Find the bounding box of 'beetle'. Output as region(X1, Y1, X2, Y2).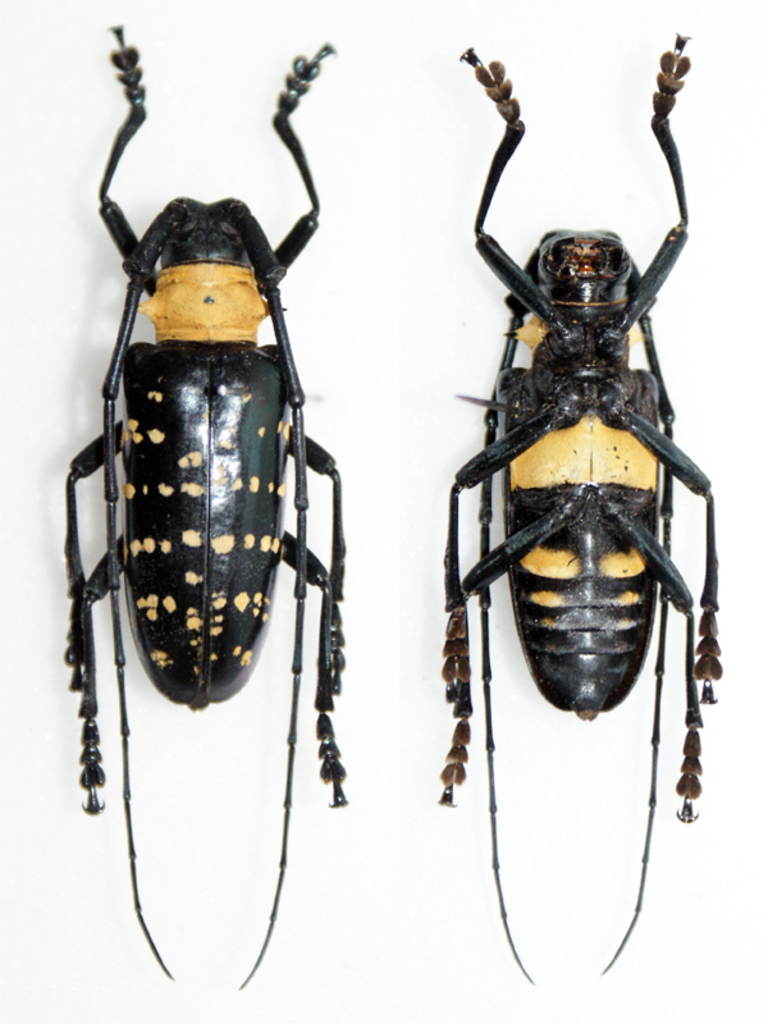
region(452, 28, 731, 988).
